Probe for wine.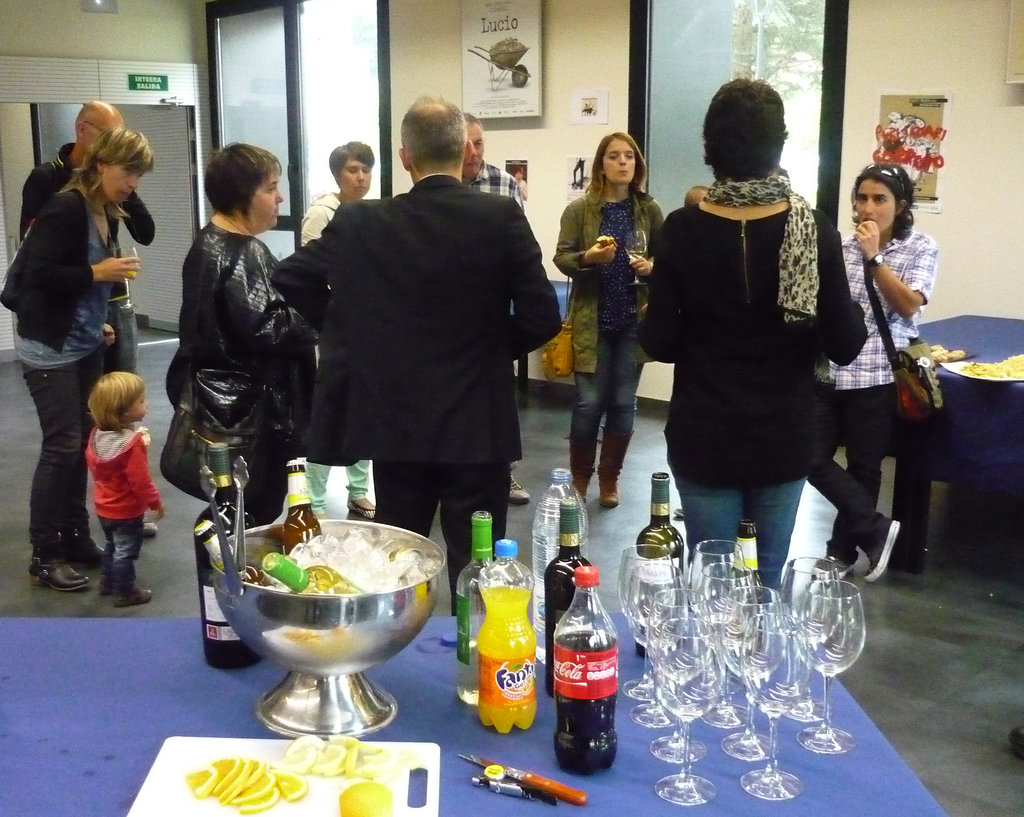
Probe result: pyautogui.locateOnScreen(534, 495, 591, 703).
